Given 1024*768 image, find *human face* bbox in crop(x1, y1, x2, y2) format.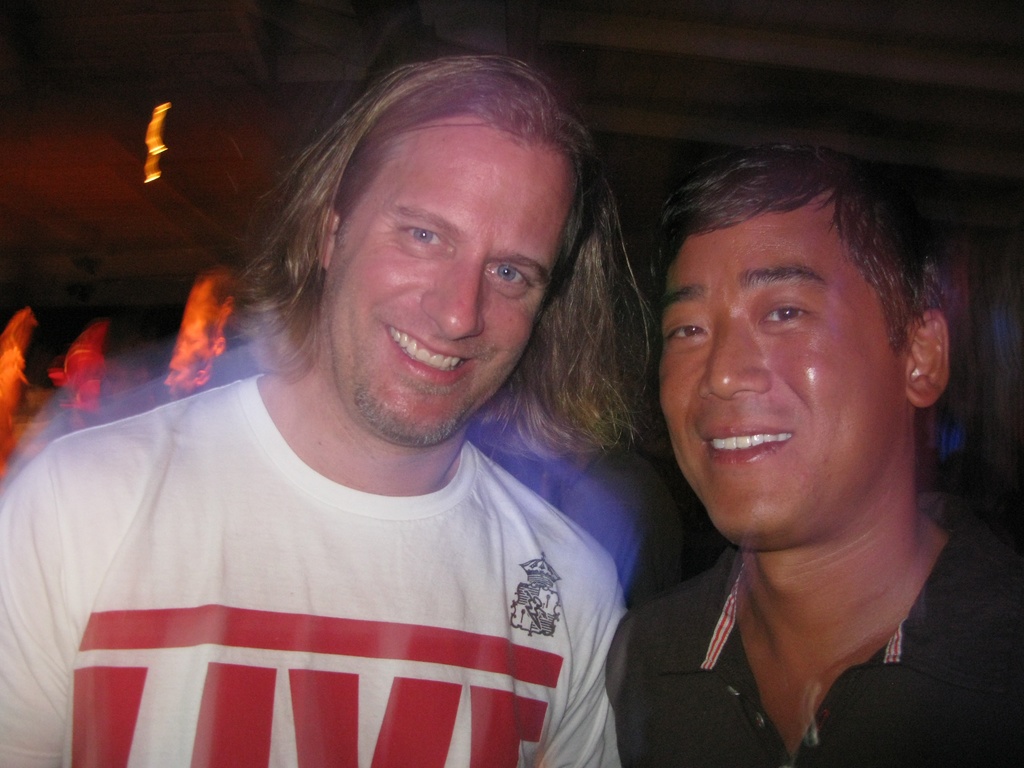
crop(657, 192, 902, 545).
